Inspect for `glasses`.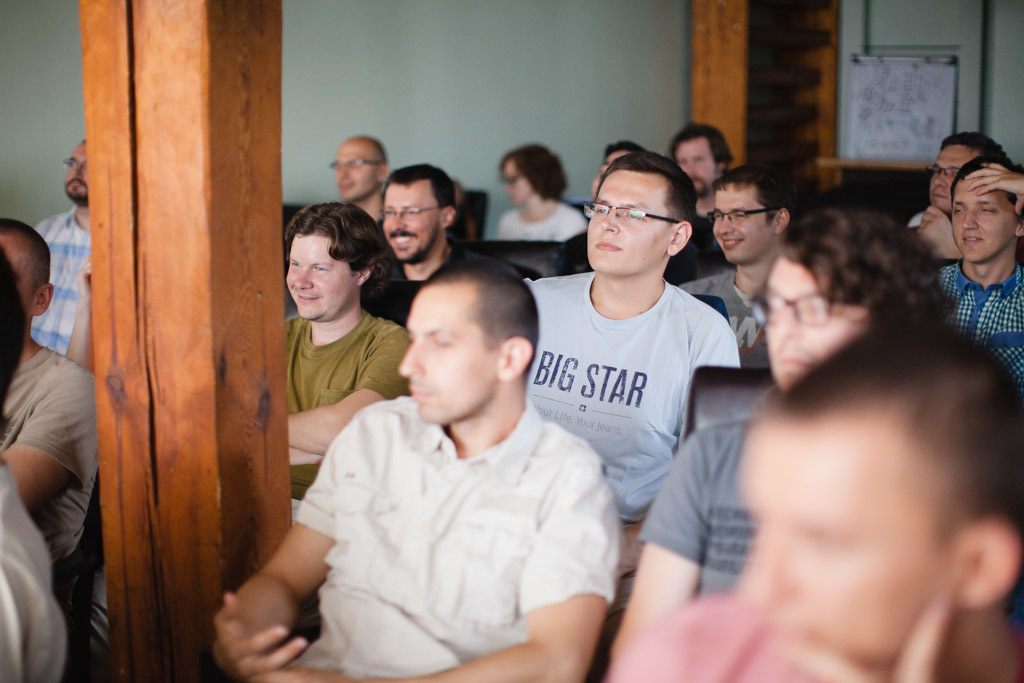
Inspection: detection(570, 194, 682, 223).
